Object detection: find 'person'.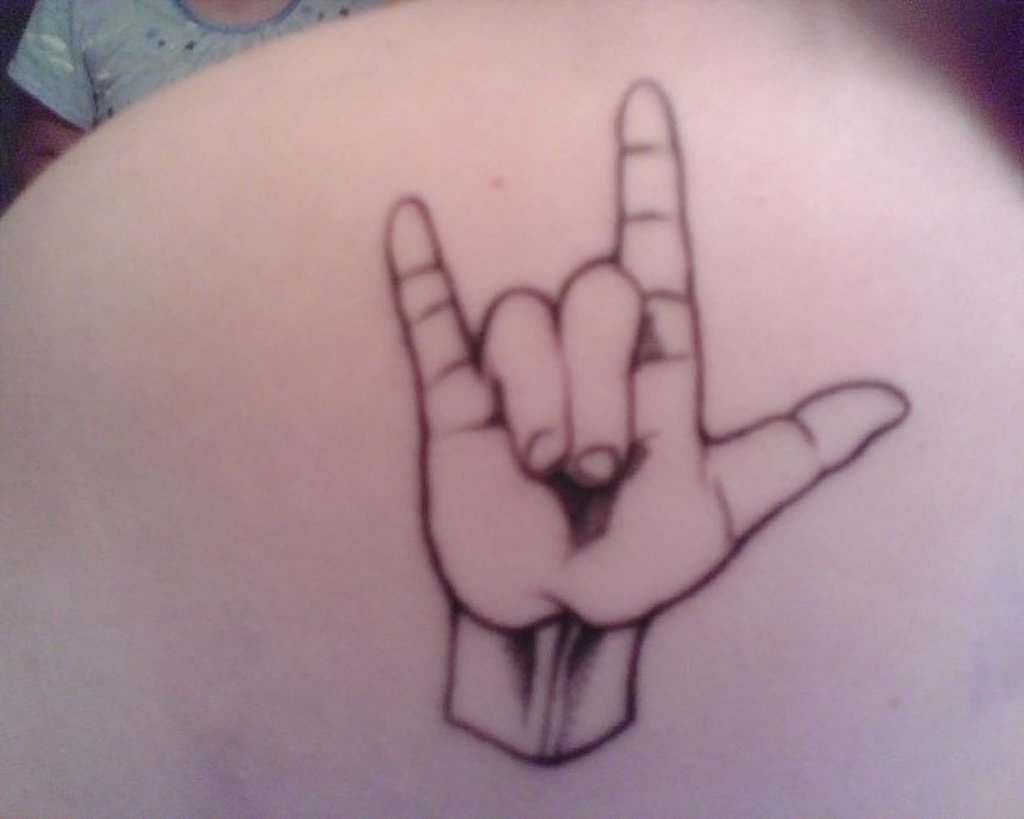
(x1=7, y1=0, x2=370, y2=190).
